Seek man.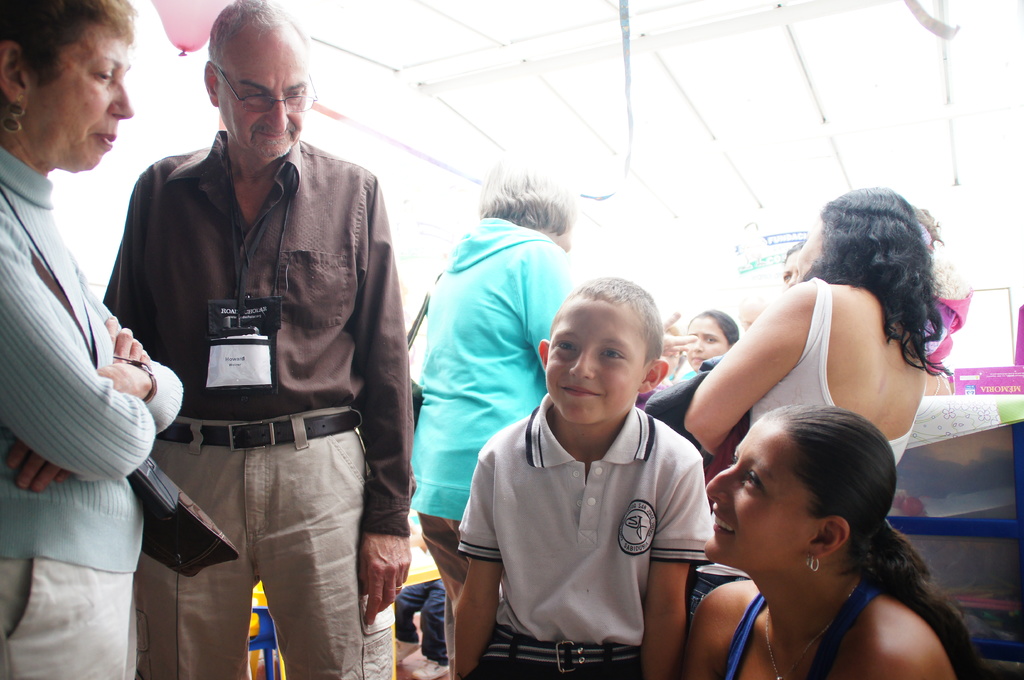
bbox(103, 0, 414, 679).
